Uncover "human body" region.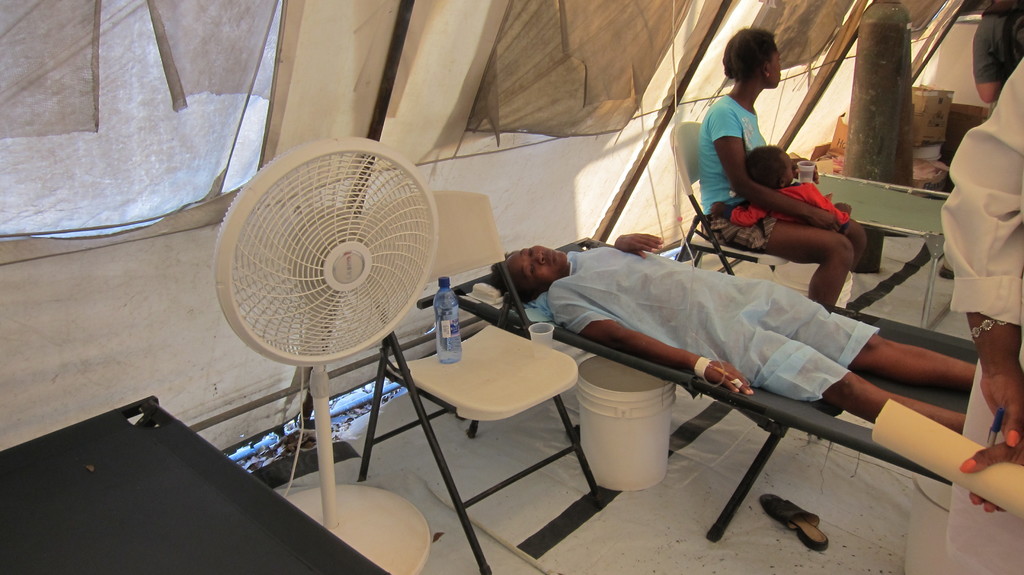
Uncovered: <bbox>970, 0, 1023, 107</bbox>.
